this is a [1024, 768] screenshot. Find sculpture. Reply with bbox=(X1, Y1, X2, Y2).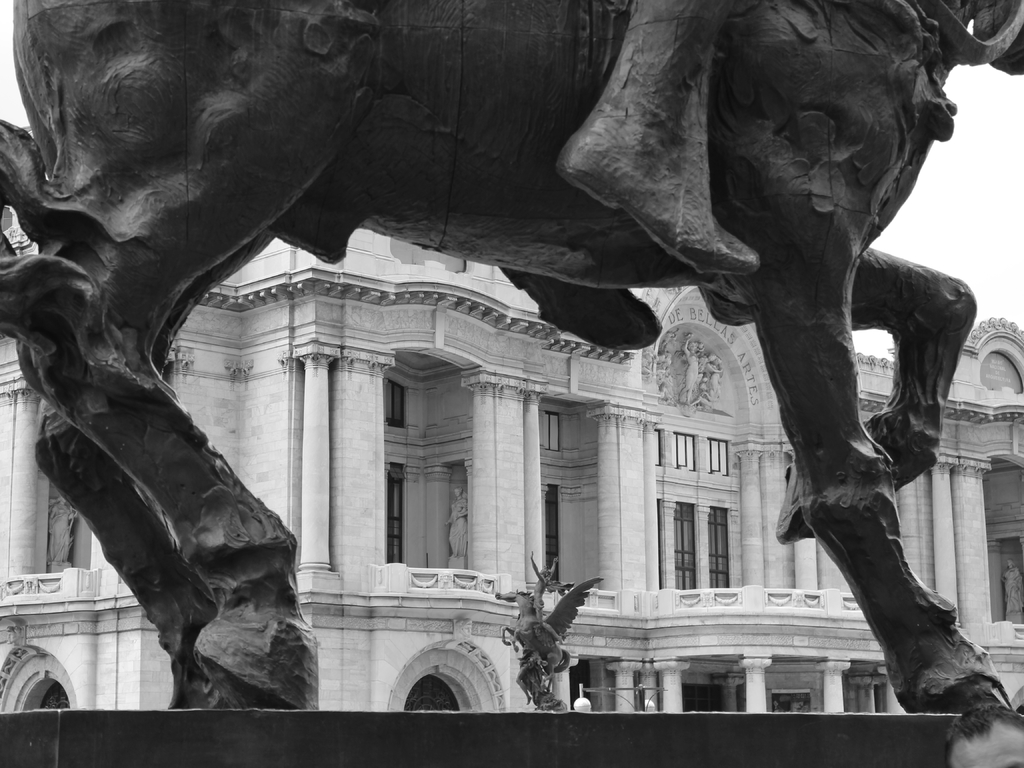
bbox=(44, 490, 87, 569).
